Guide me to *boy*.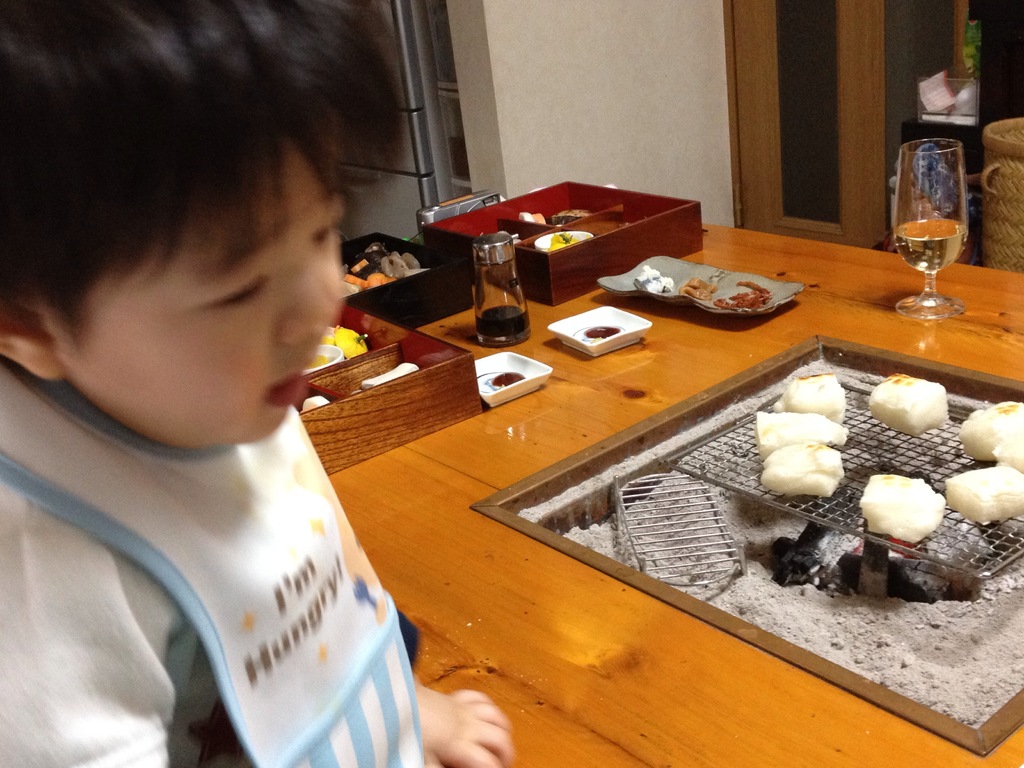
Guidance: 0,0,514,767.
